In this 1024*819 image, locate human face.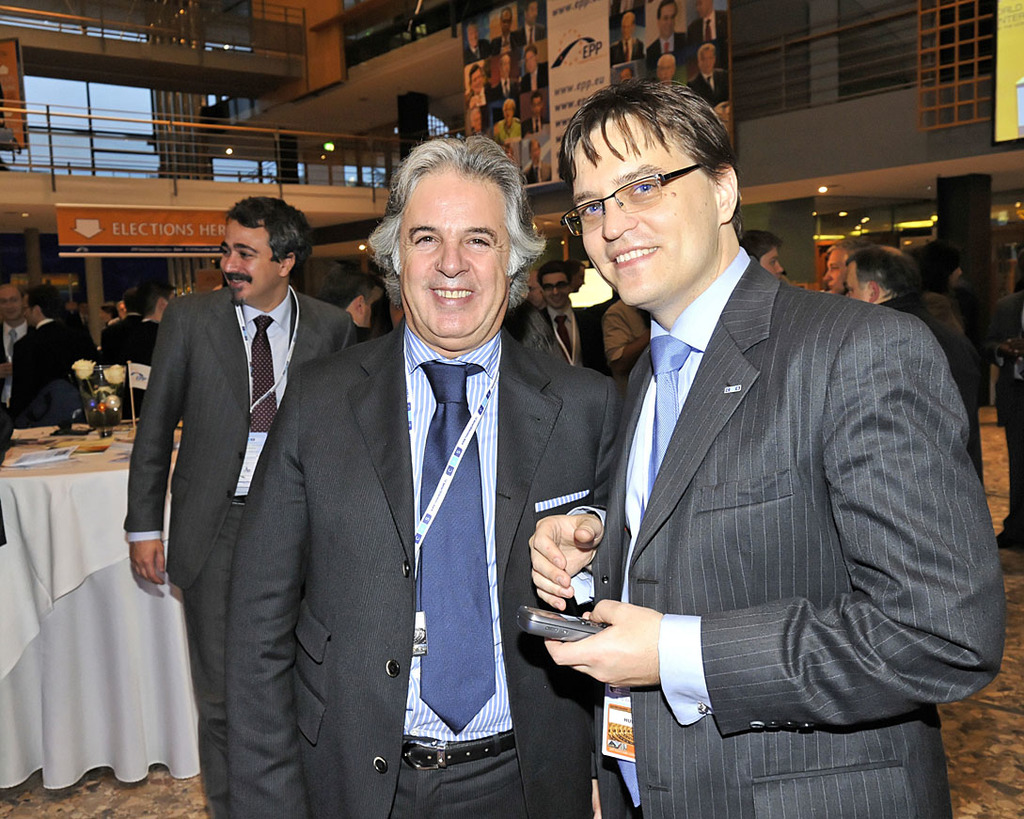
Bounding box: [402, 171, 507, 350].
